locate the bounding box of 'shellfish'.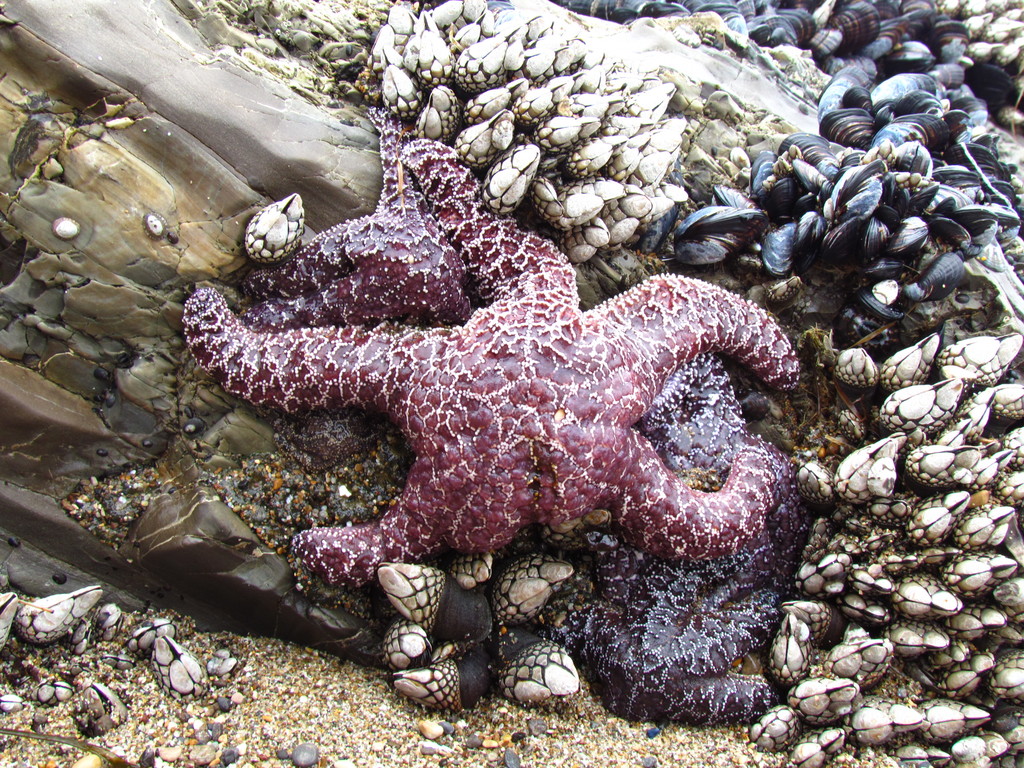
Bounding box: x1=144 y1=213 x2=166 y2=239.
